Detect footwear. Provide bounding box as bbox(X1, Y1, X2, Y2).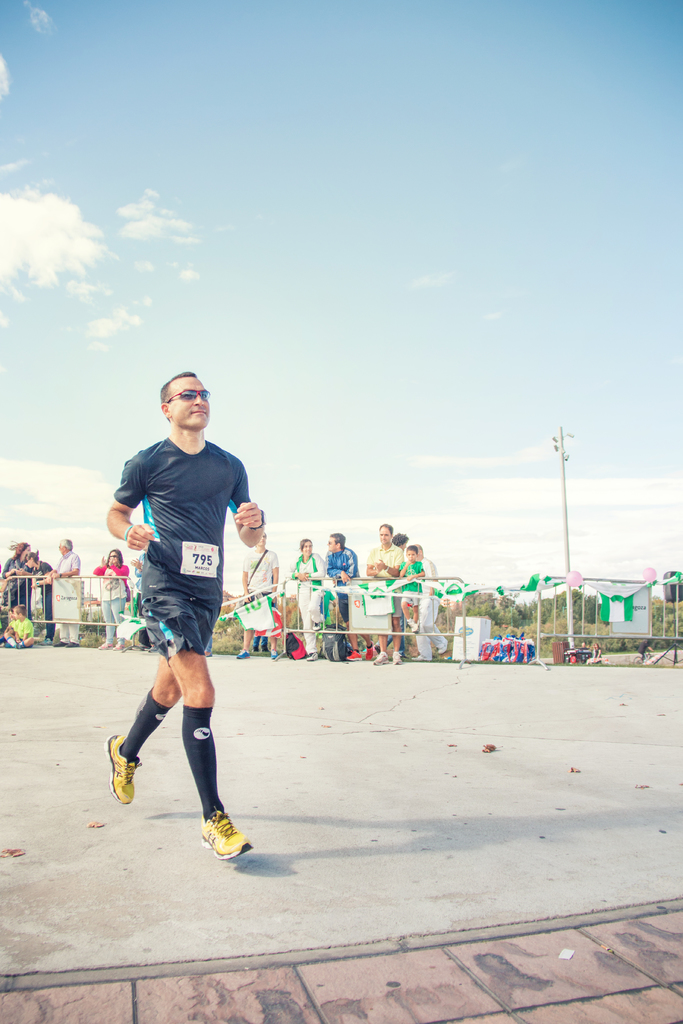
bbox(183, 804, 249, 869).
